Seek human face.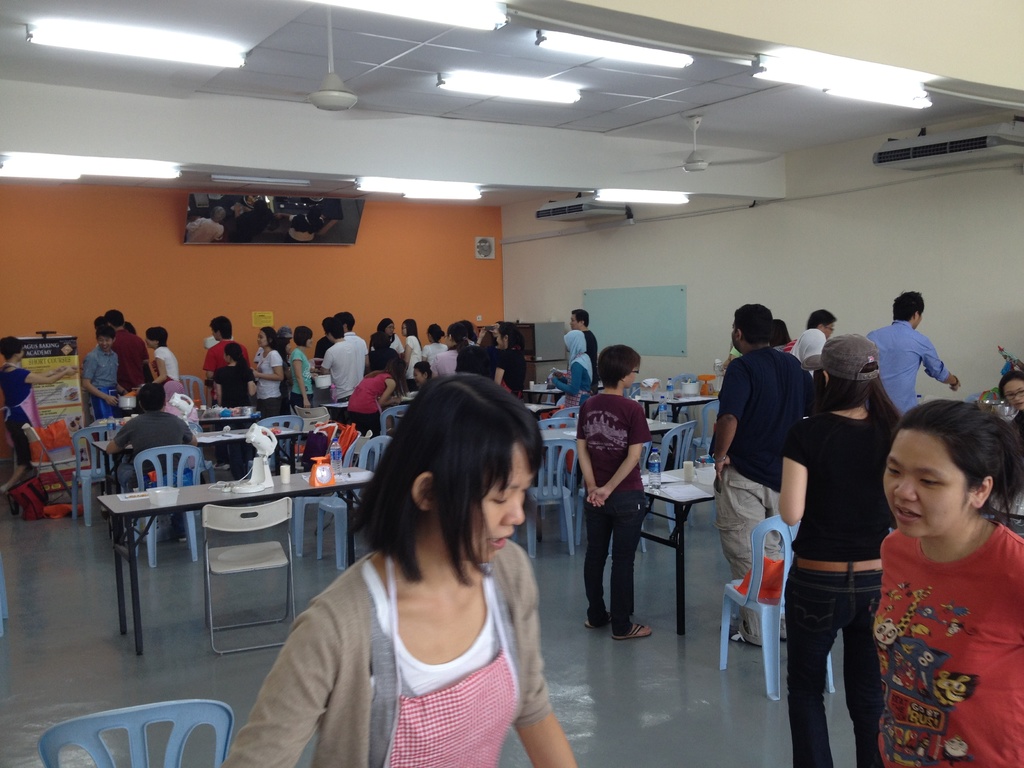
[x1=96, y1=336, x2=112, y2=348].
